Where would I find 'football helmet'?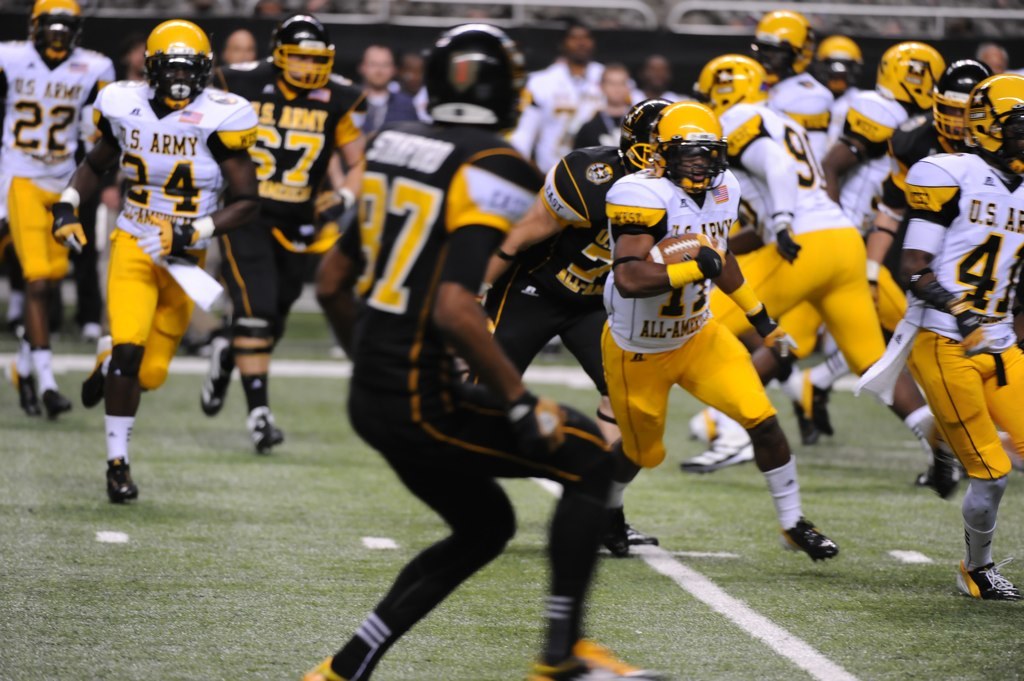
At x1=136, y1=17, x2=214, y2=107.
